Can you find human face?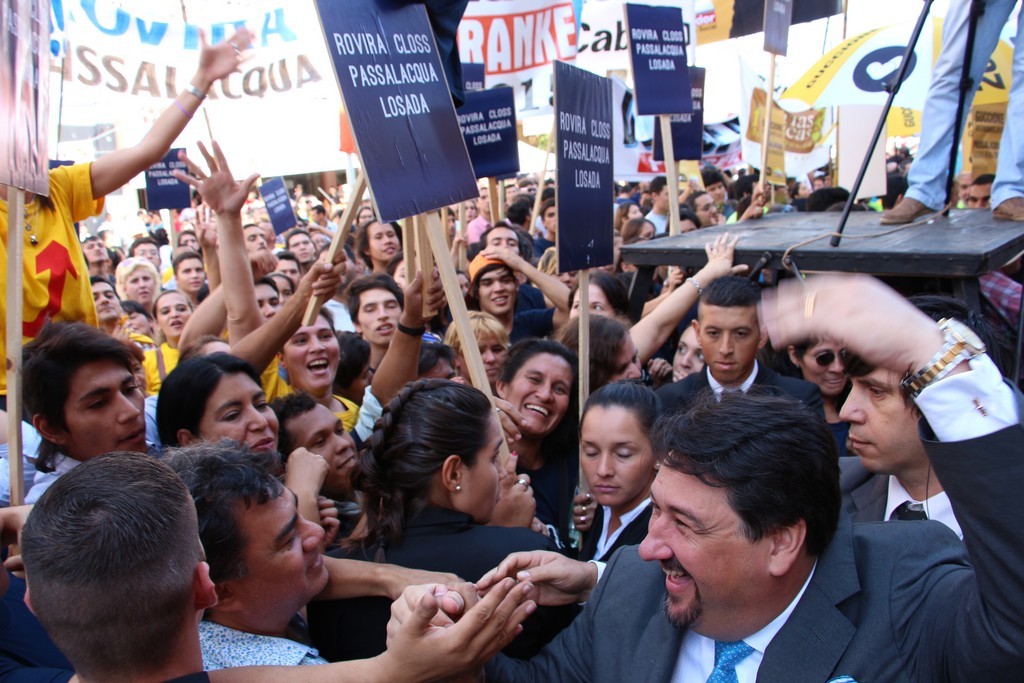
Yes, bounding box: x1=472, y1=187, x2=485, y2=216.
